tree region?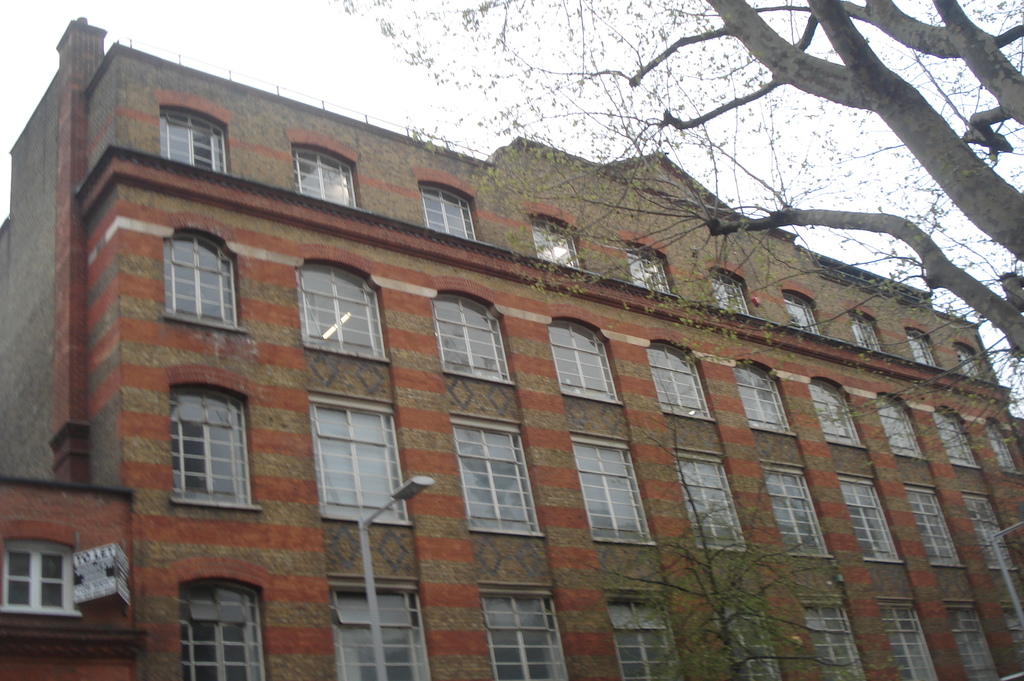
<bbox>570, 357, 877, 677</bbox>
